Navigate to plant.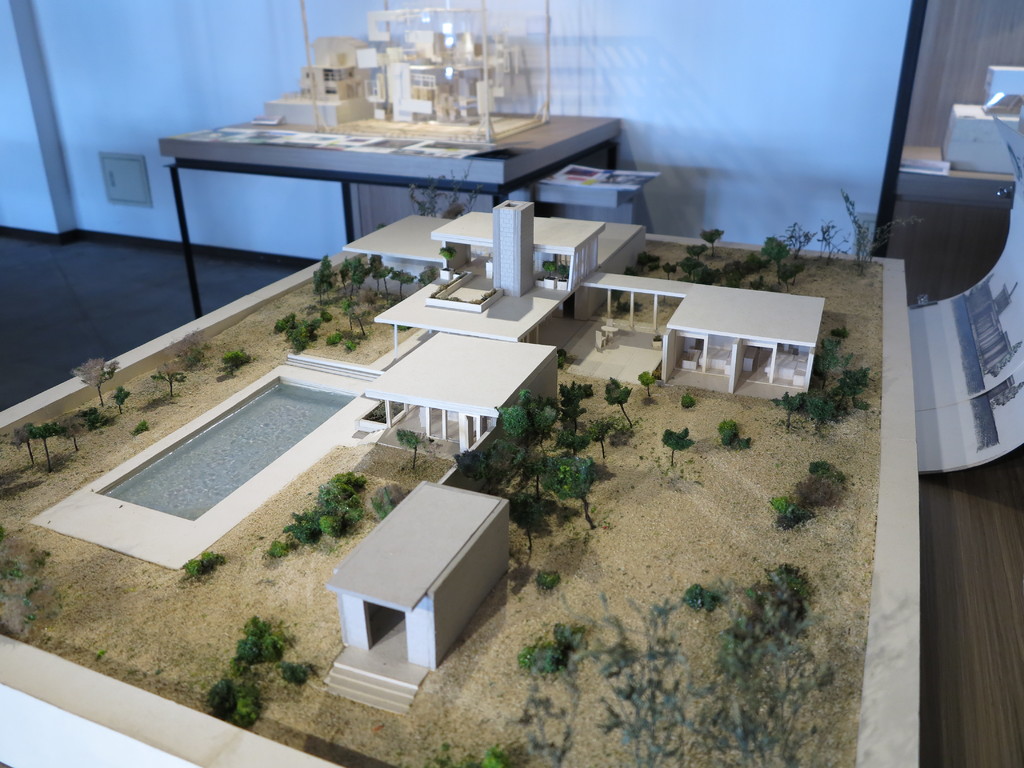
Navigation target: 182, 556, 202, 577.
